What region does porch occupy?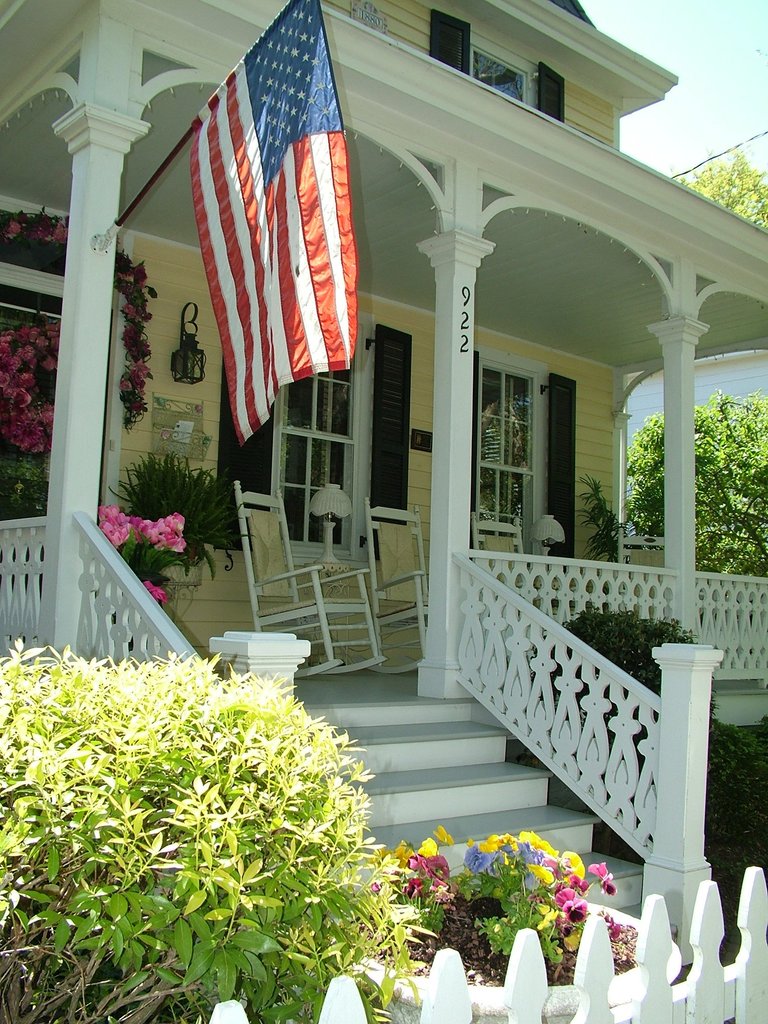
76:653:765:954.
